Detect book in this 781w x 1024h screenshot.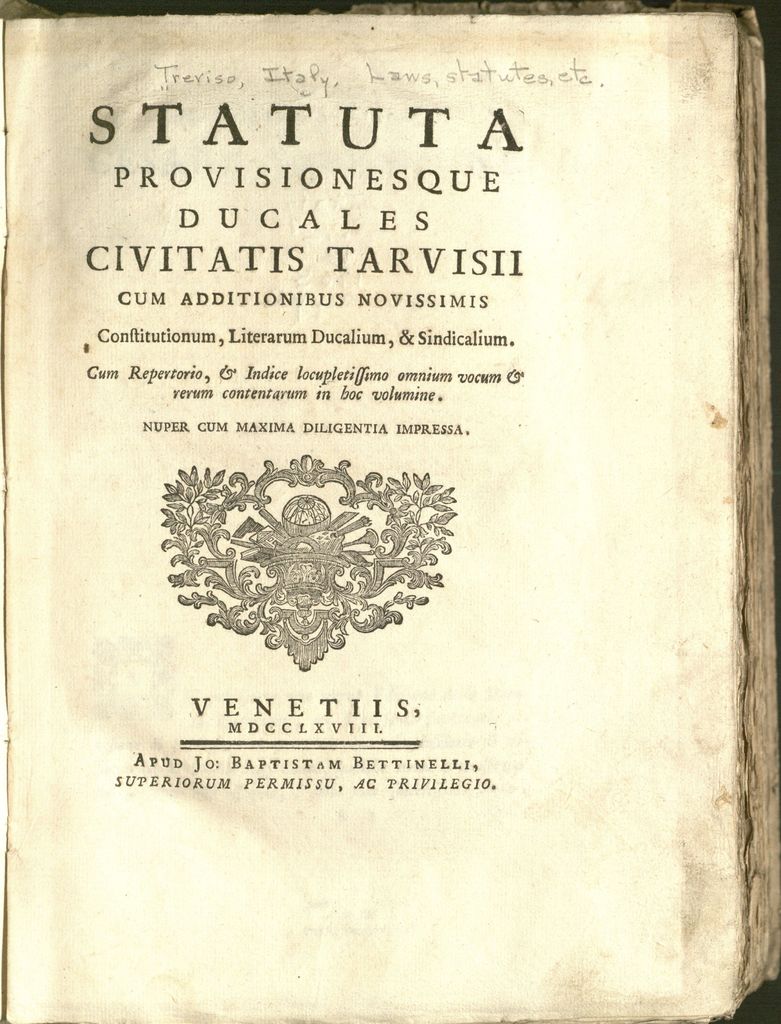
Detection: rect(0, 13, 780, 1022).
